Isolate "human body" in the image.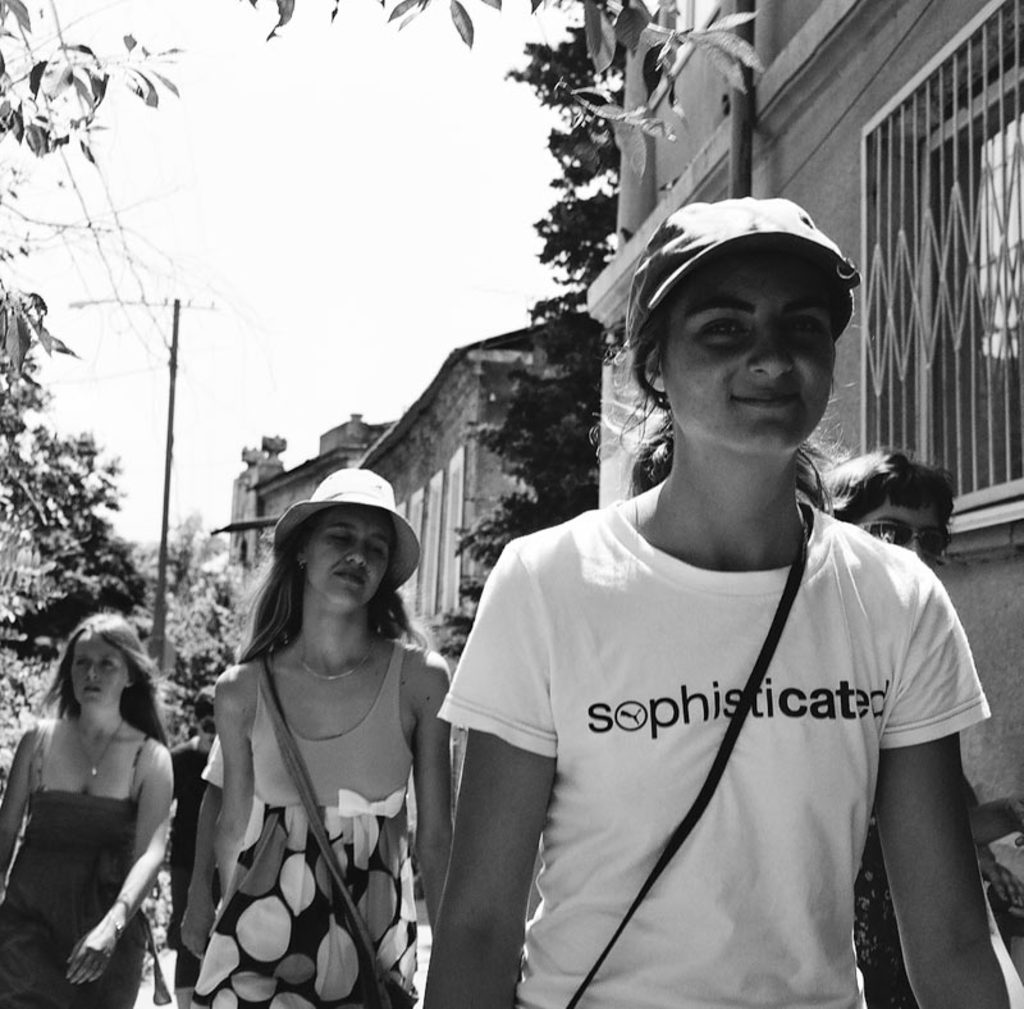
Isolated region: region(436, 271, 972, 1008).
